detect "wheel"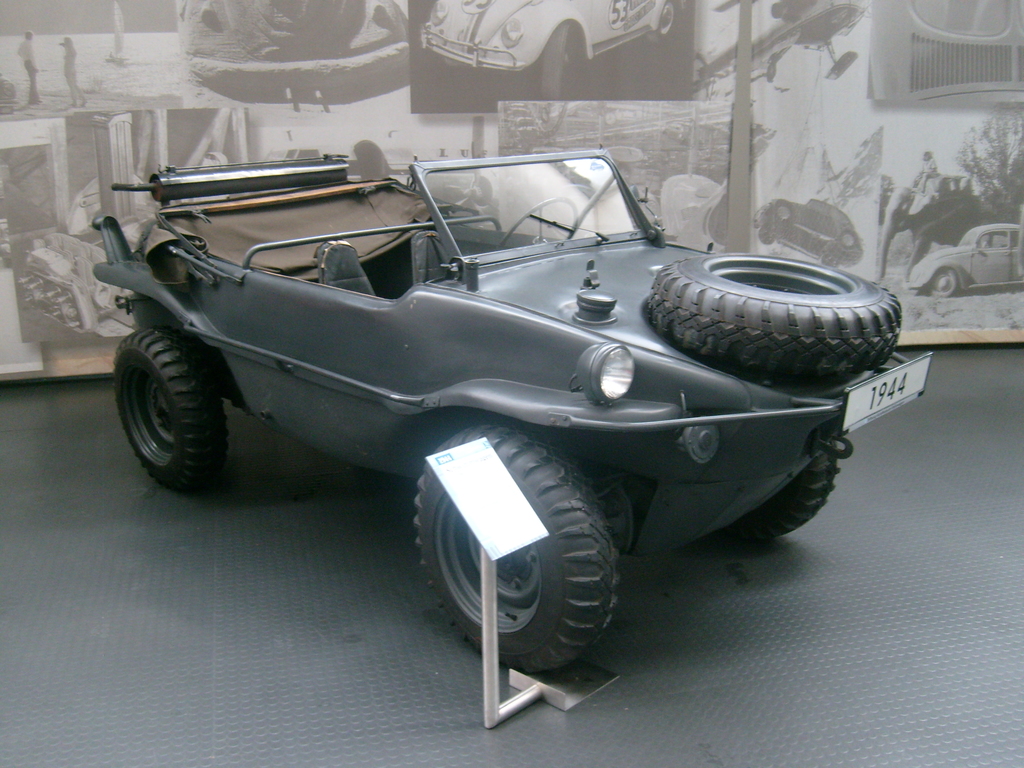
(x1=646, y1=252, x2=902, y2=380)
